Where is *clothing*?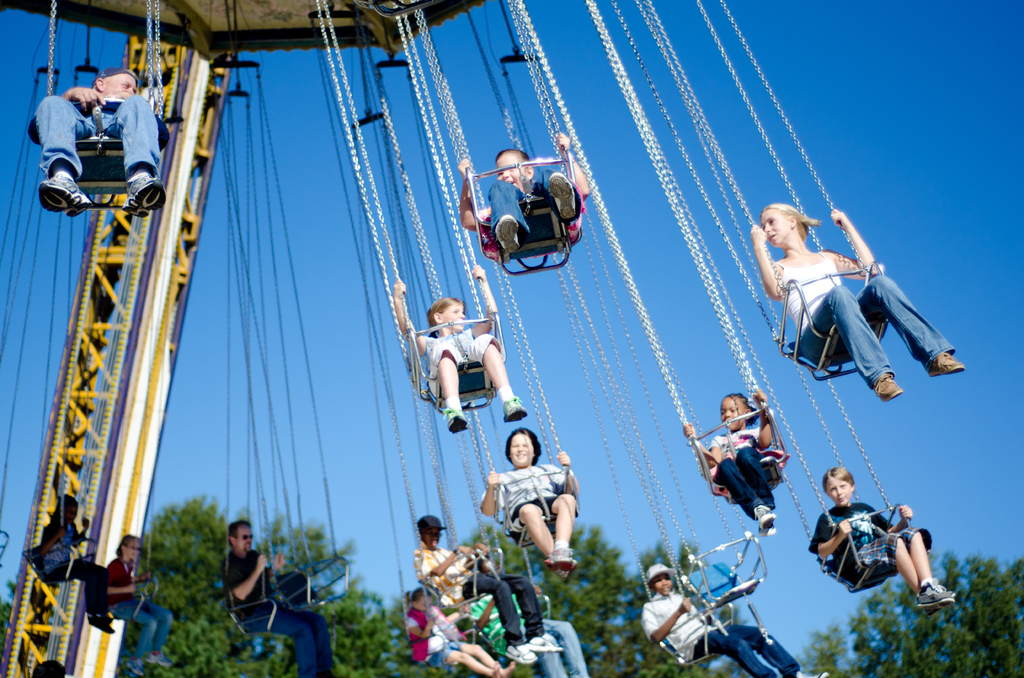
box=[520, 628, 590, 677].
